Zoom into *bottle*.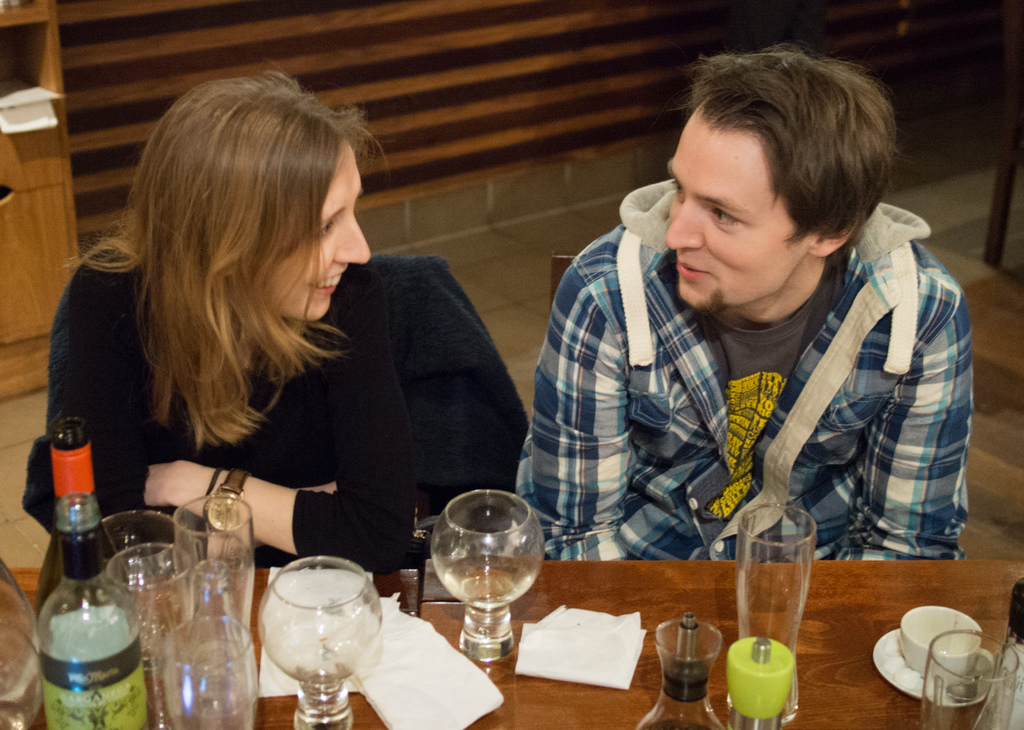
Zoom target: (left=32, top=418, right=129, bottom=620).
